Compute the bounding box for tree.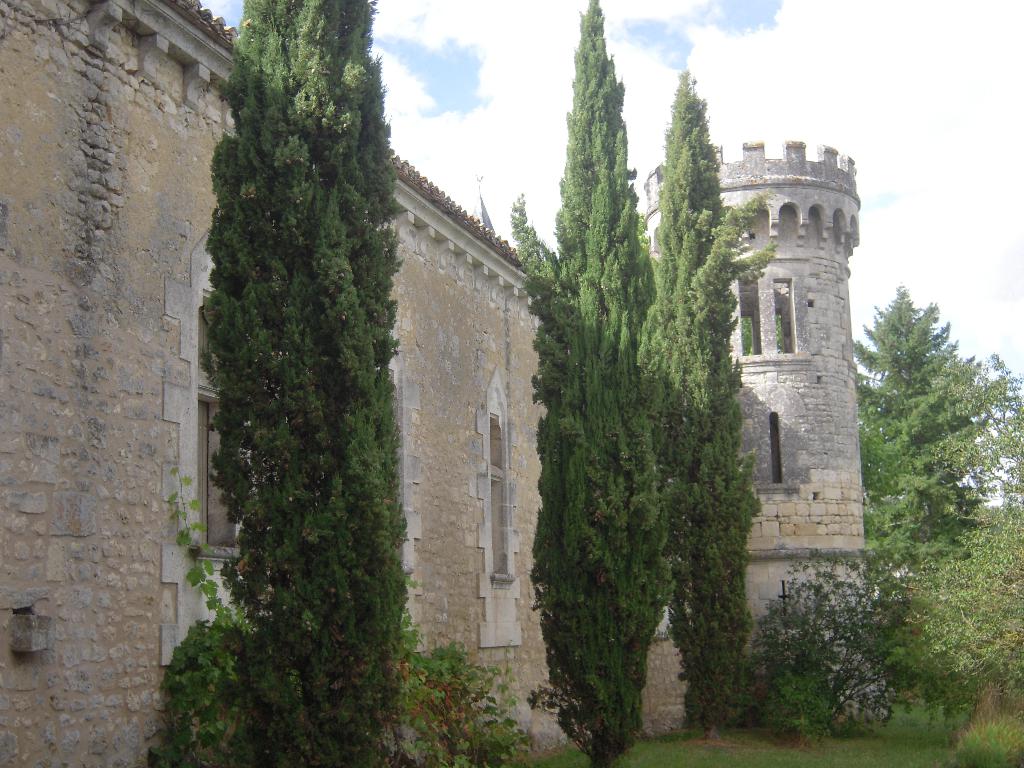
<region>980, 355, 1023, 506</region>.
